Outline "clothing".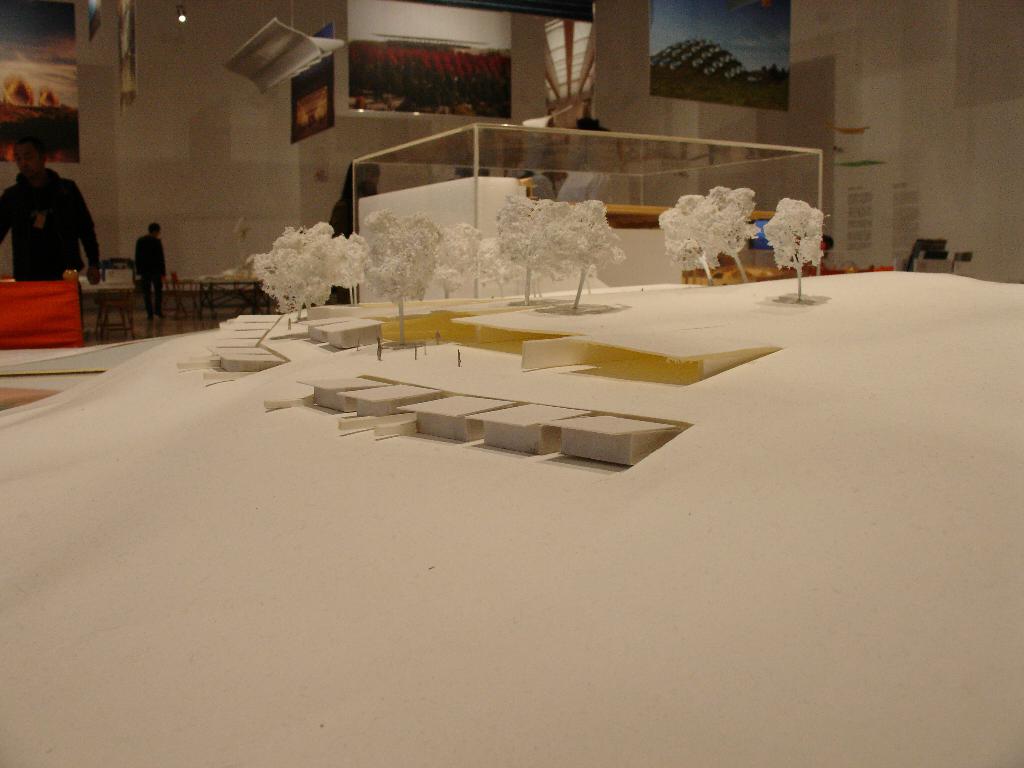
Outline: {"left": 131, "top": 232, "right": 170, "bottom": 318}.
